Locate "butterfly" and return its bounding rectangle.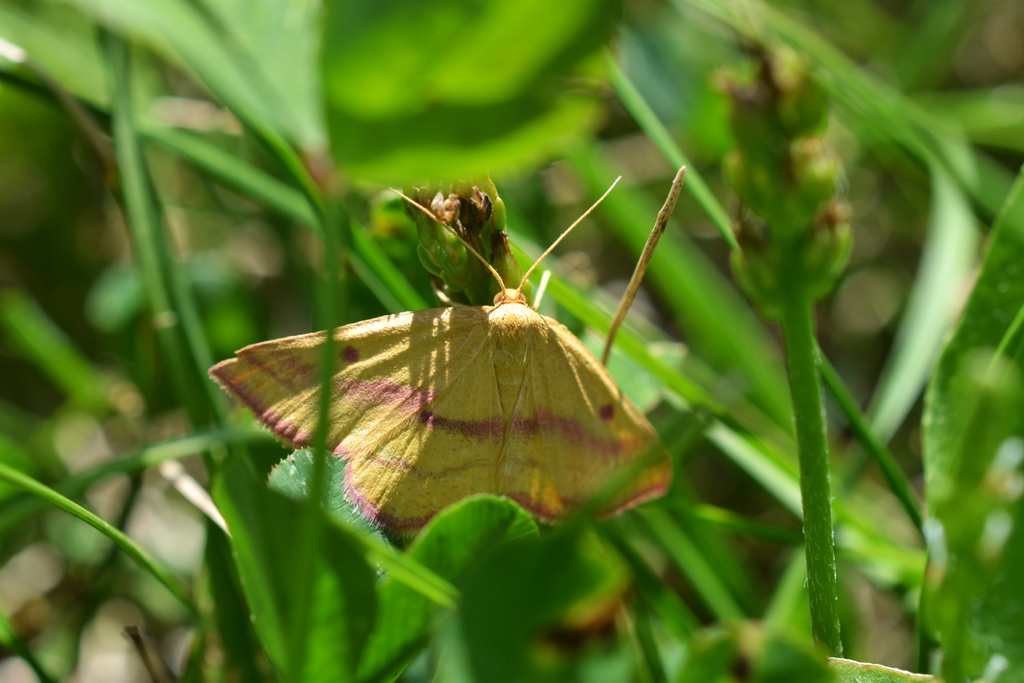
<region>323, 215, 671, 568</region>.
